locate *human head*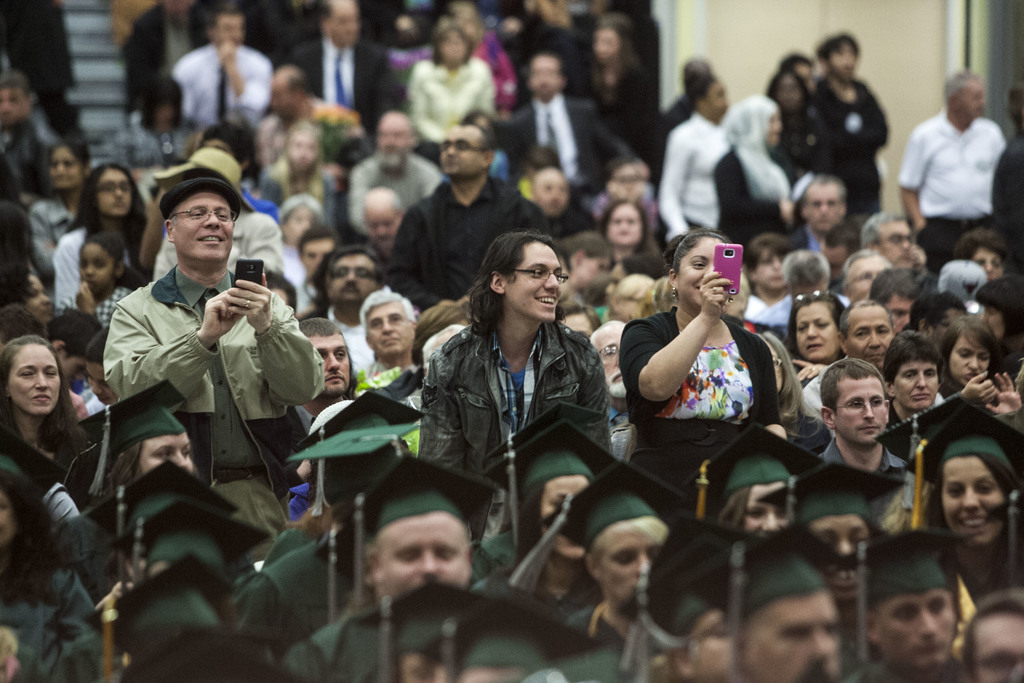
(left=118, top=595, right=229, bottom=673)
